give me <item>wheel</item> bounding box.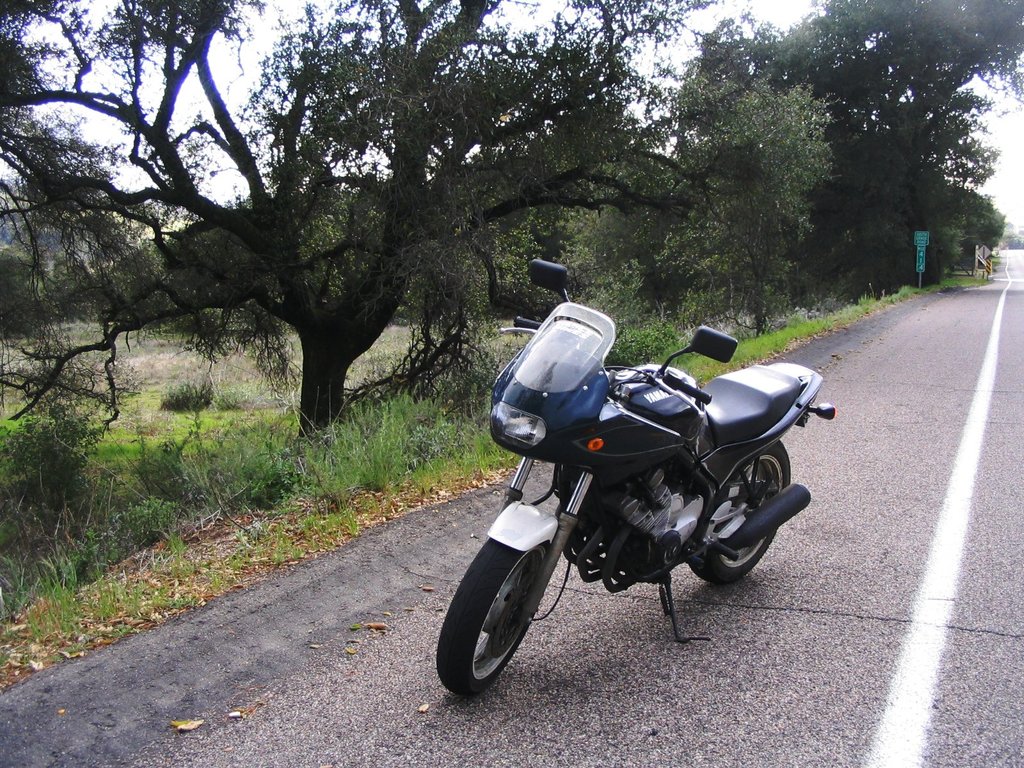
(691,440,789,584).
